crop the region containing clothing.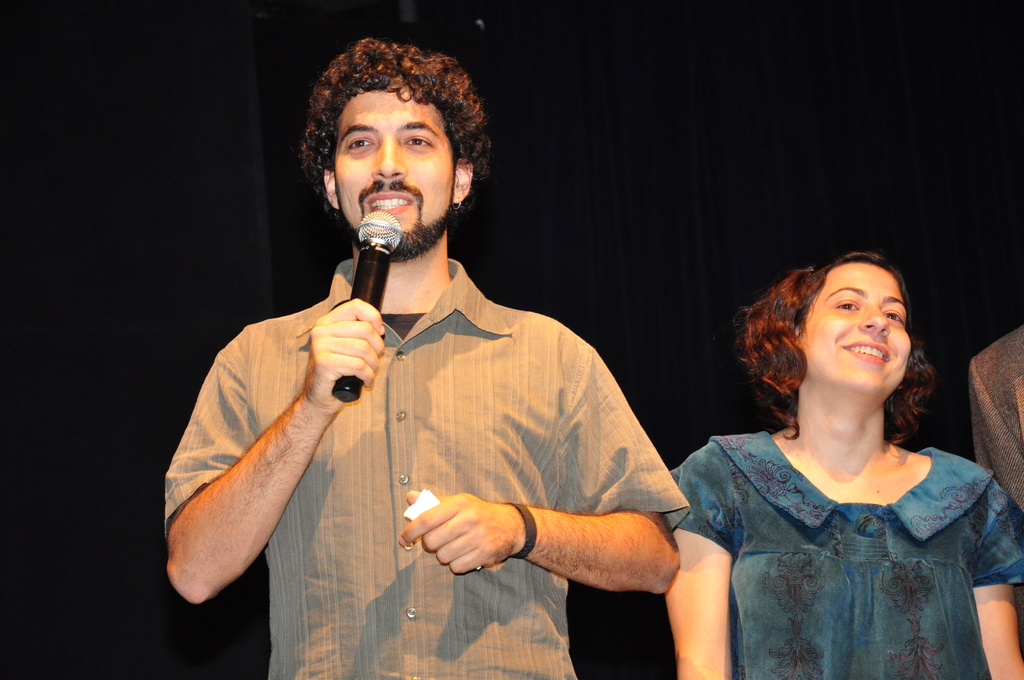
Crop region: [159, 263, 686, 679].
